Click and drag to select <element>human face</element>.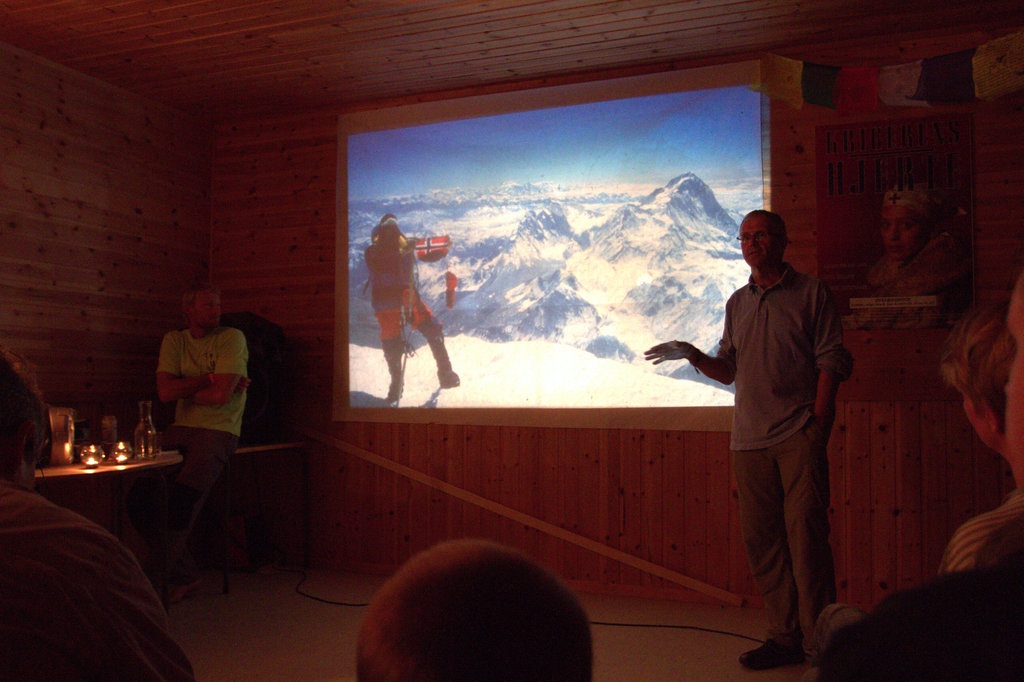
Selection: 964/393/991/450.
